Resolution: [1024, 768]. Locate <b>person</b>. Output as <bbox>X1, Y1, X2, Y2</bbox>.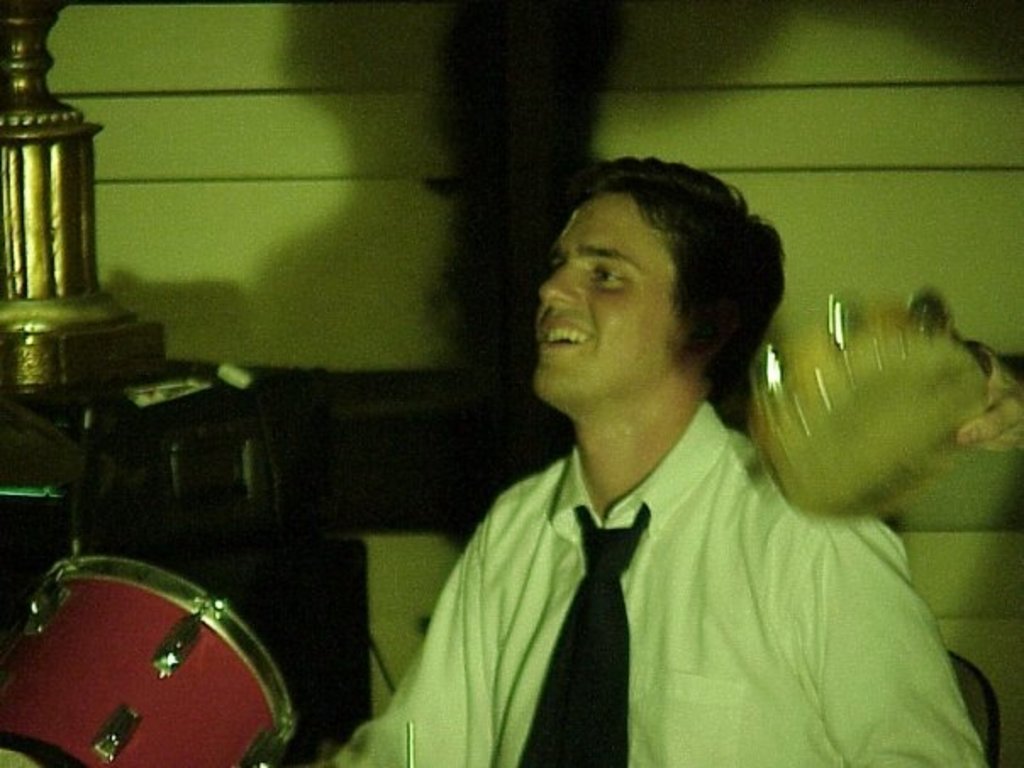
<bbox>292, 149, 997, 766</bbox>.
